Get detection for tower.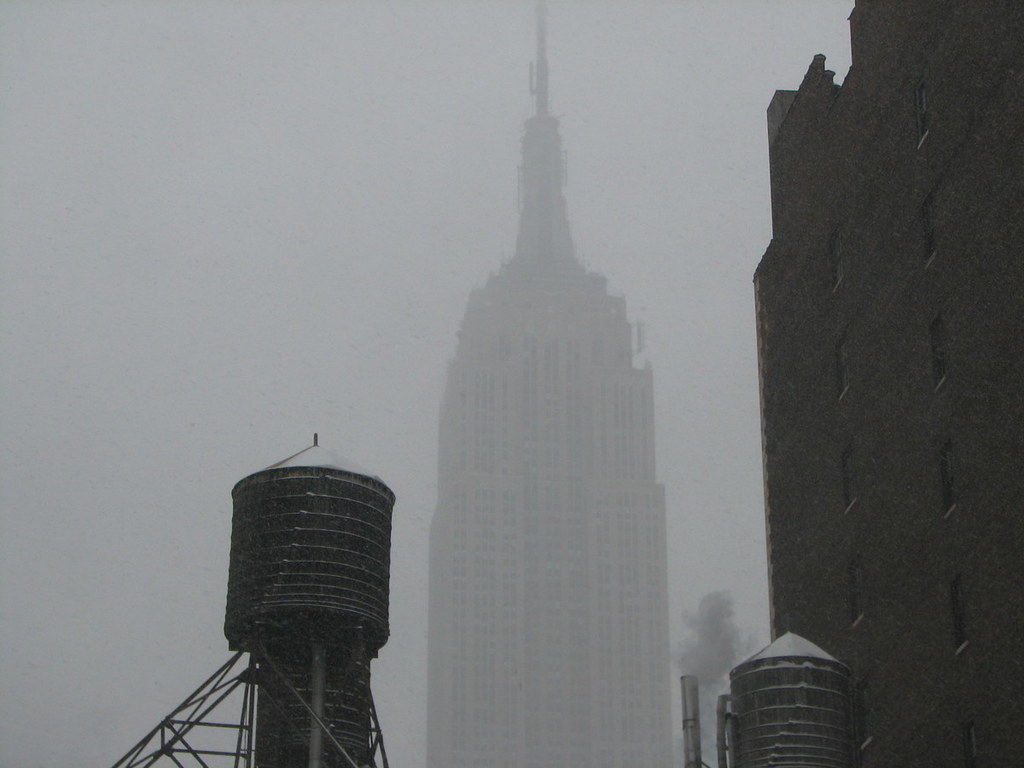
Detection: <region>425, 3, 676, 767</region>.
